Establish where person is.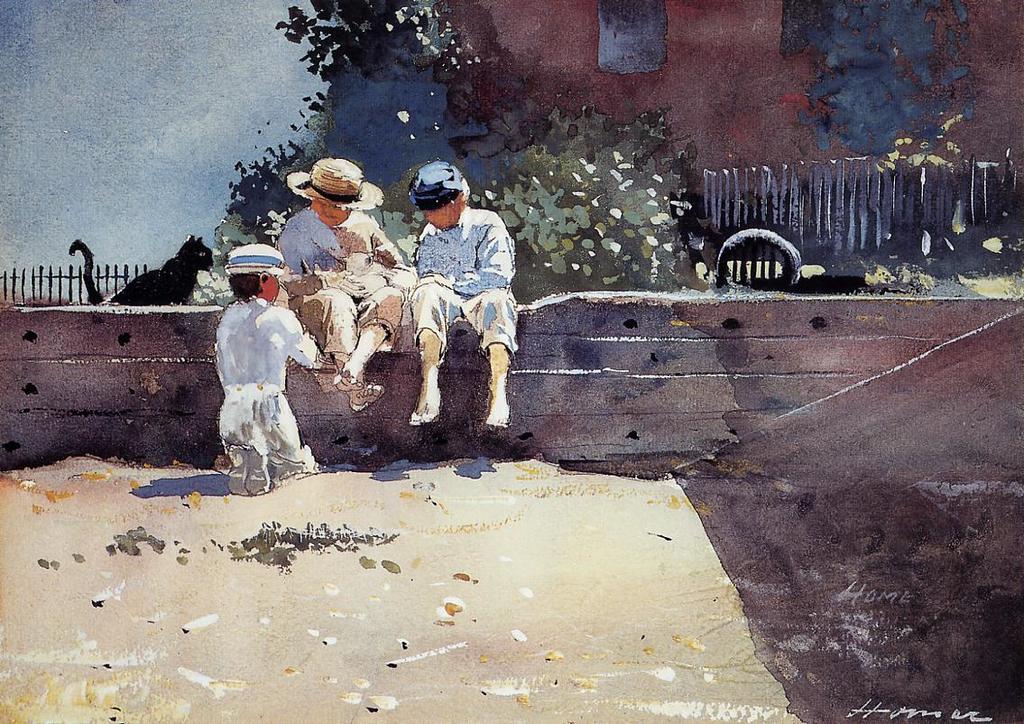
Established at 270/149/412/407.
